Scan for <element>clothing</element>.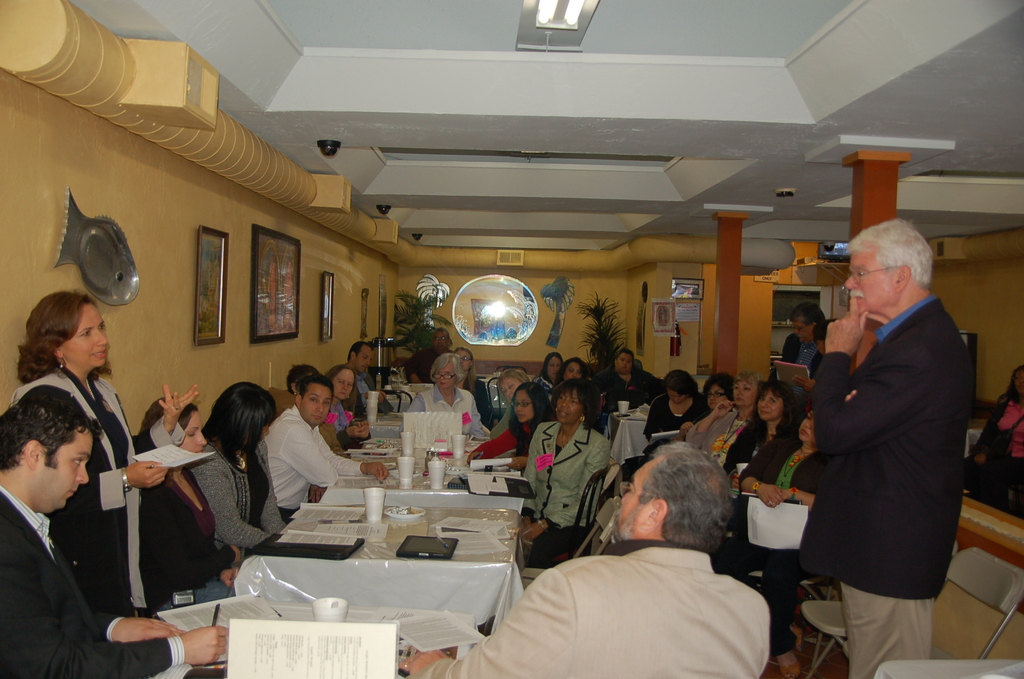
Scan result: bbox=(471, 417, 540, 462).
